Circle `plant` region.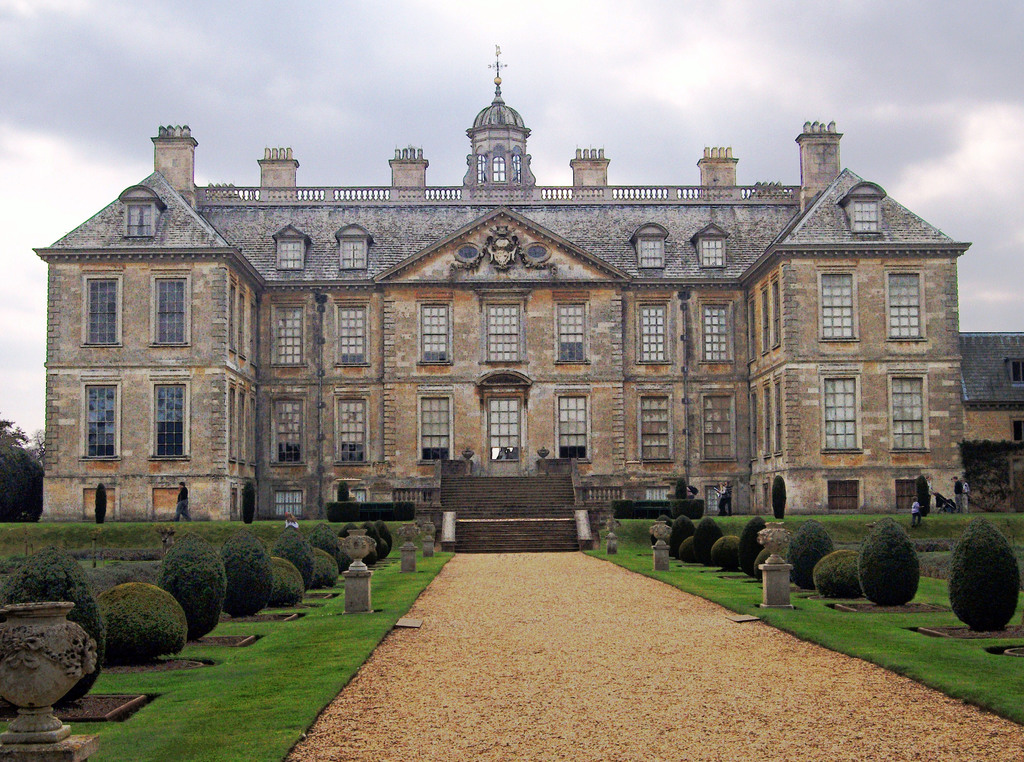
Region: rect(774, 519, 835, 596).
